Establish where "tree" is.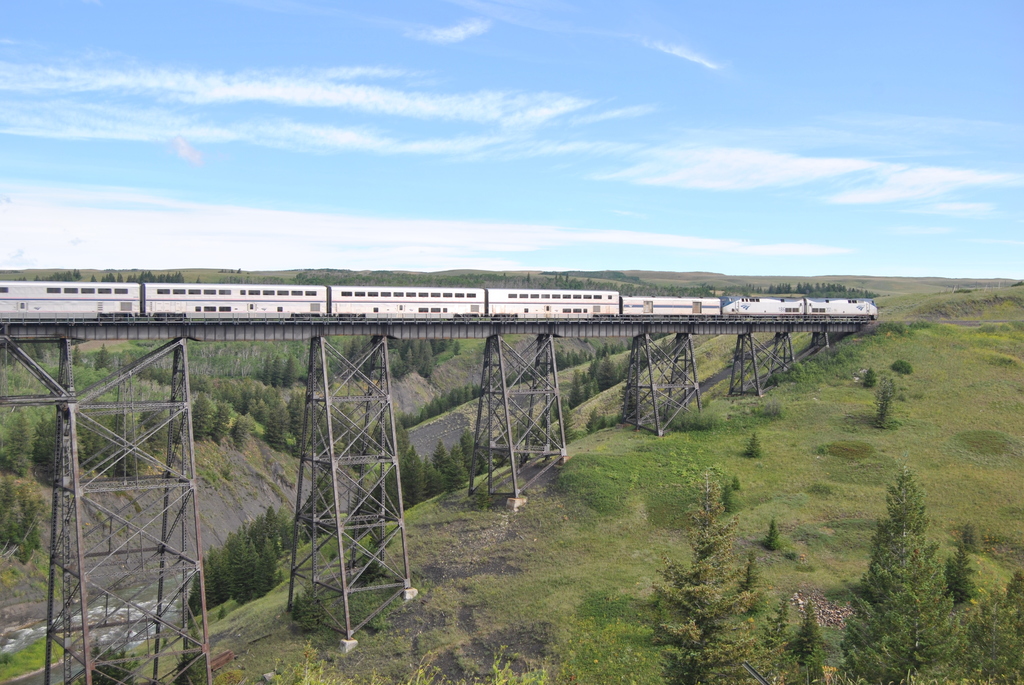
Established at BBox(180, 640, 216, 684).
